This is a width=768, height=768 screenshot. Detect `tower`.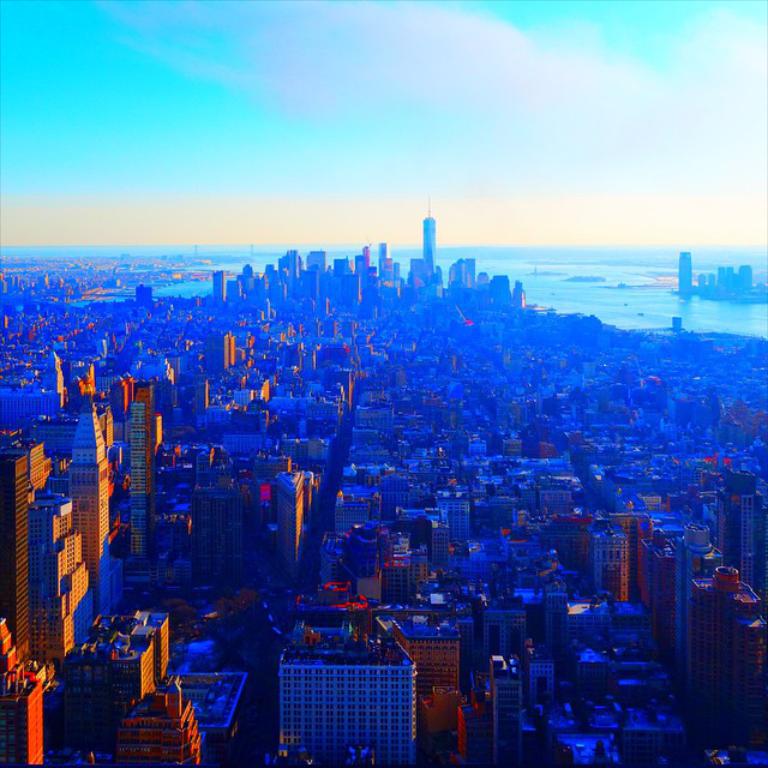
(457,256,479,288).
